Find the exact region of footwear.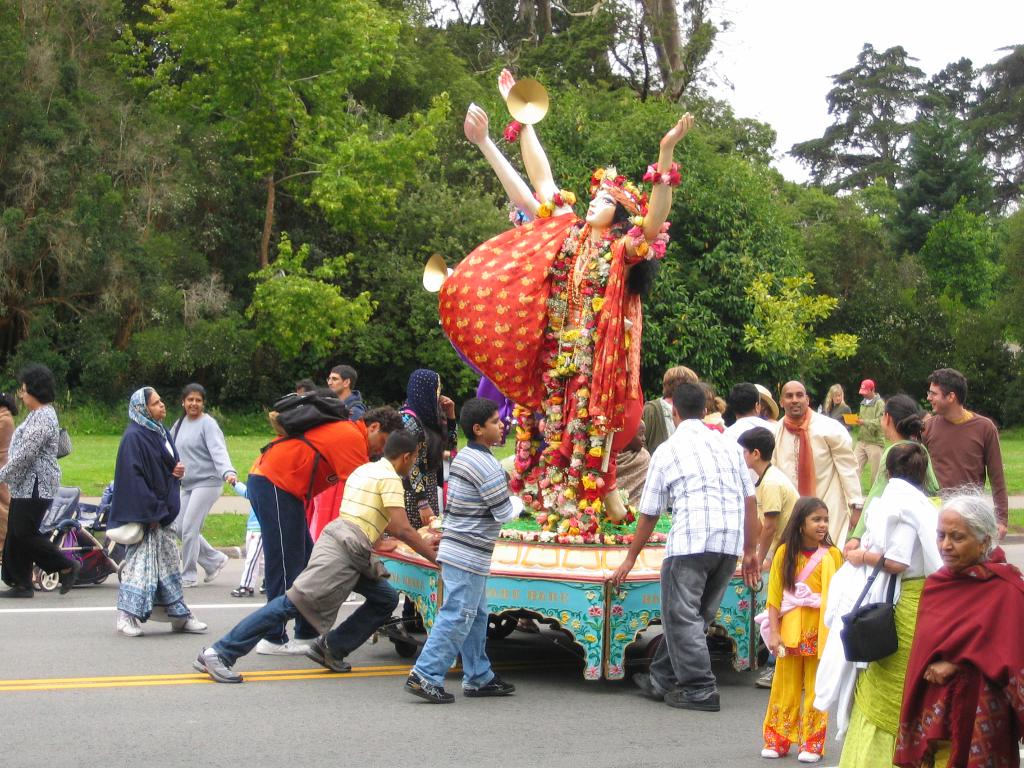
Exact region: <box>795,749,819,760</box>.
